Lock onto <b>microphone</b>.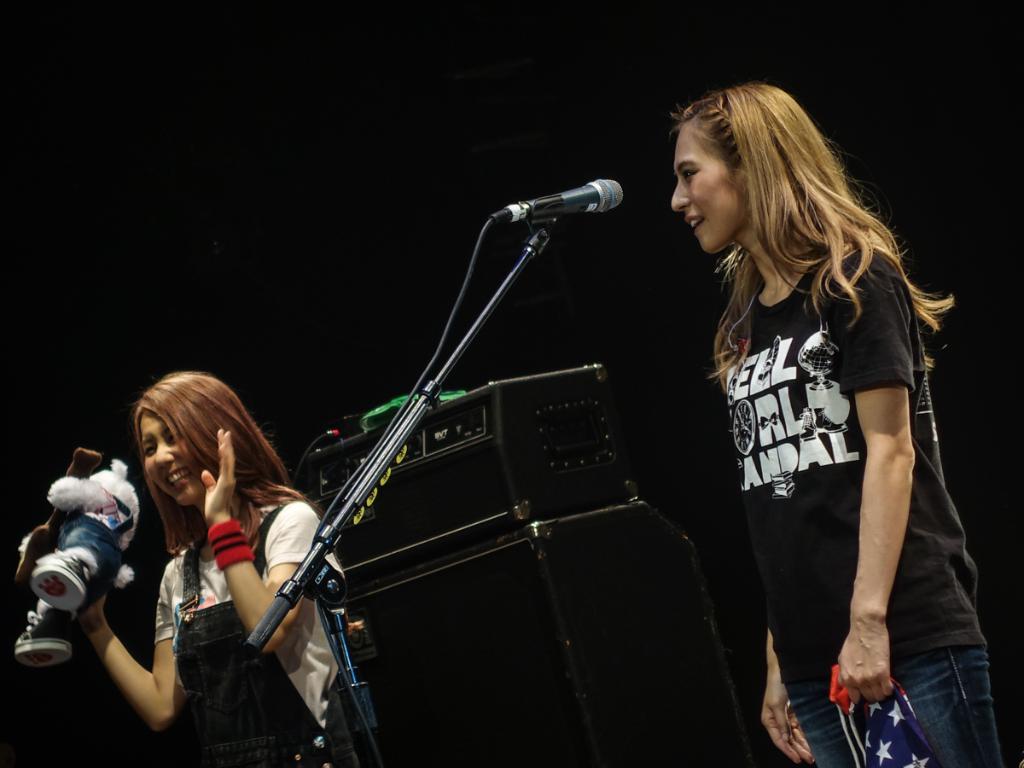
Locked: (left=480, top=173, right=636, bottom=223).
